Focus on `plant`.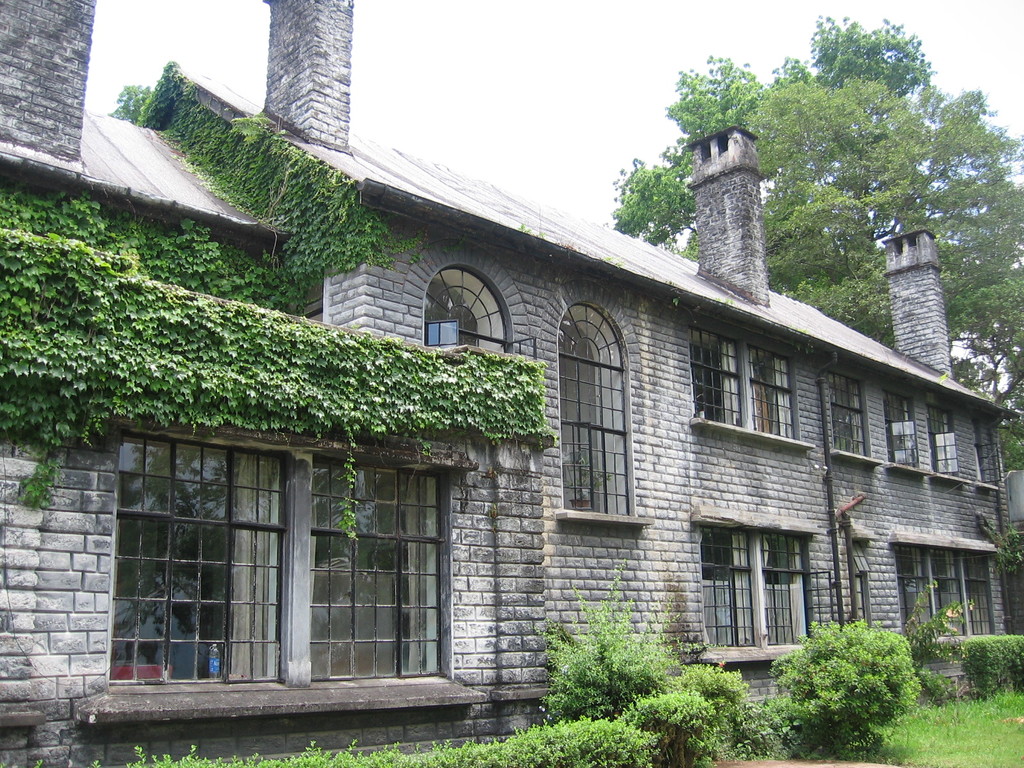
Focused at {"x1": 899, "y1": 577, "x2": 975, "y2": 698}.
